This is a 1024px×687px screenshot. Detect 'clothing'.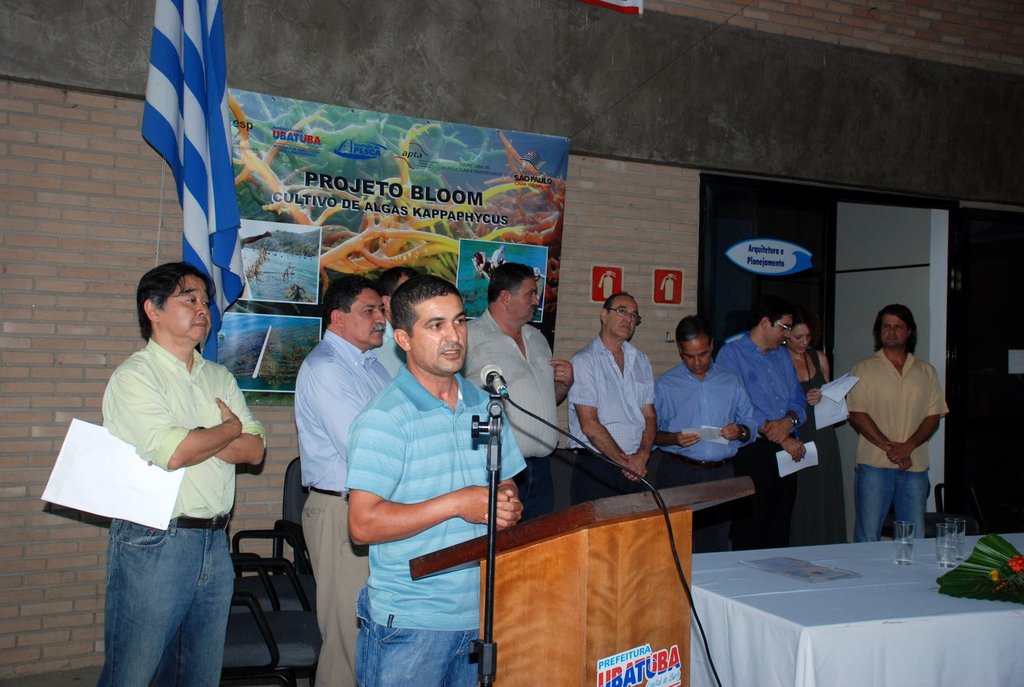
bbox=(838, 319, 947, 558).
